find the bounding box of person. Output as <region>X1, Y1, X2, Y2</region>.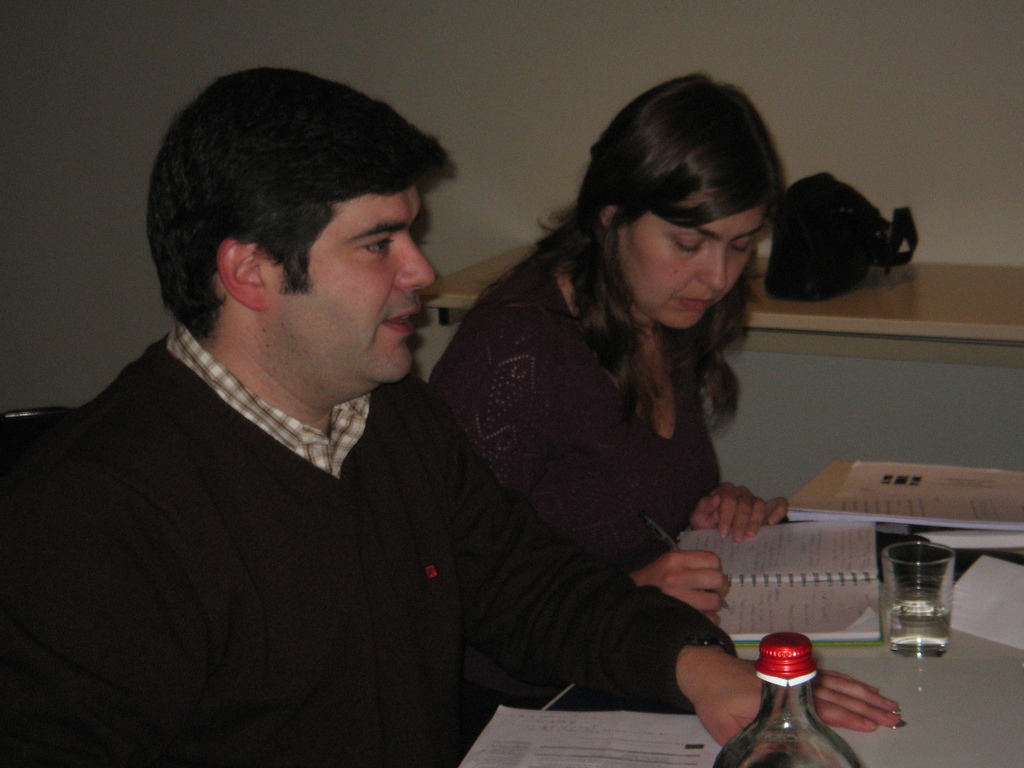
<region>0, 62, 906, 767</region>.
